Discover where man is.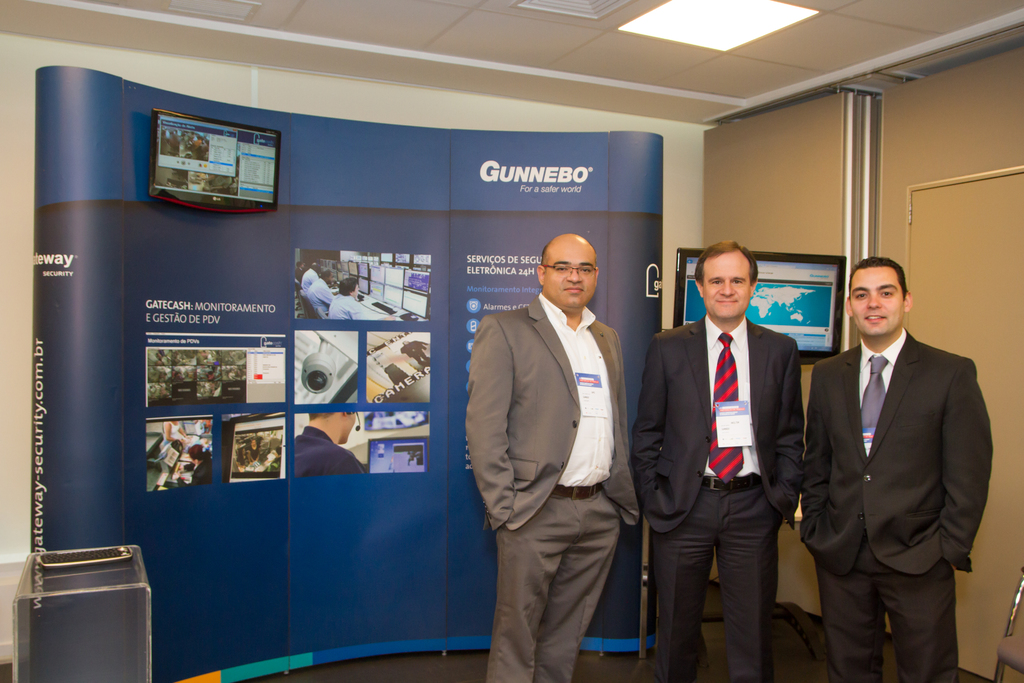
Discovered at (left=296, top=261, right=318, bottom=291).
